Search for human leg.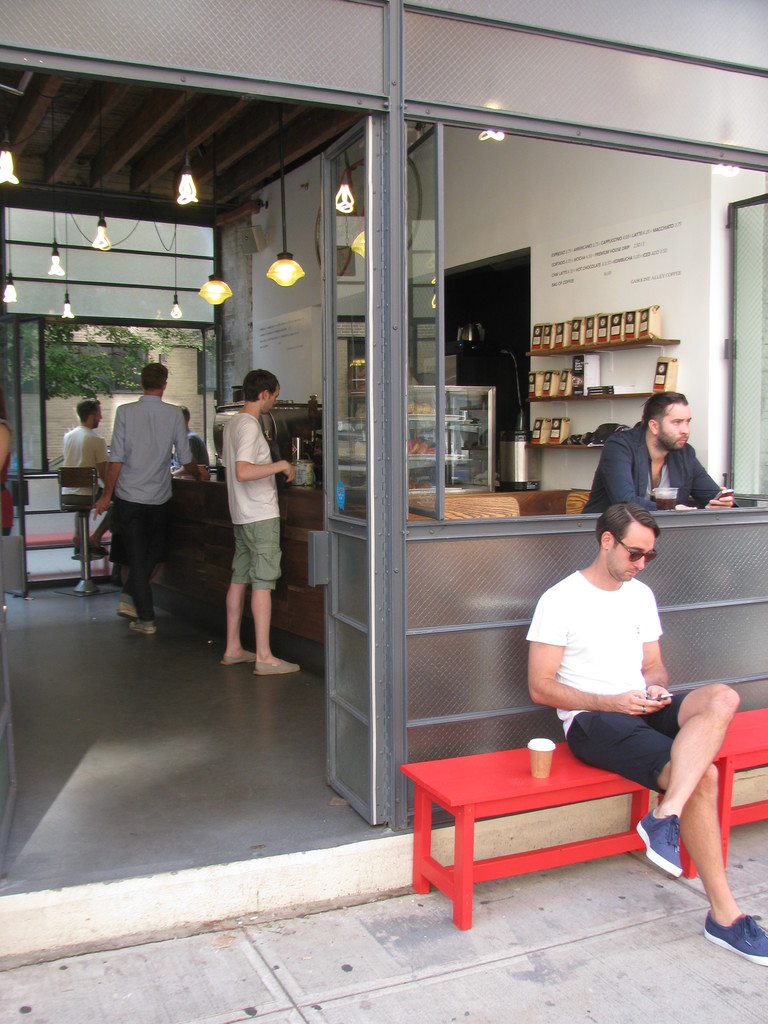
Found at Rect(634, 683, 743, 870).
